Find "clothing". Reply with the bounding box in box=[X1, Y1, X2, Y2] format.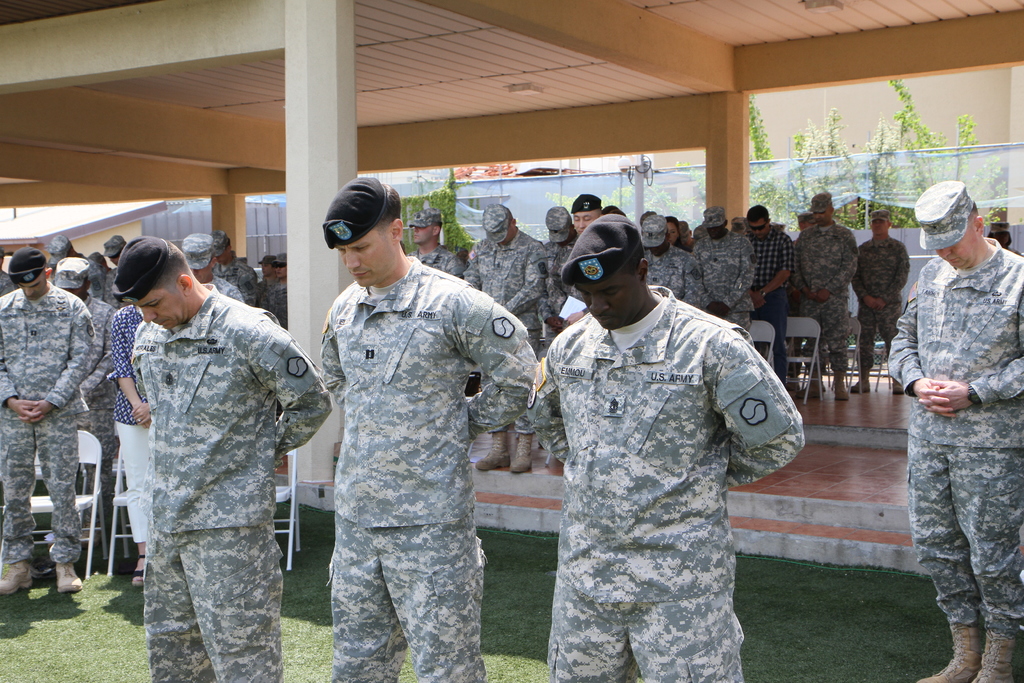
box=[282, 234, 549, 682].
